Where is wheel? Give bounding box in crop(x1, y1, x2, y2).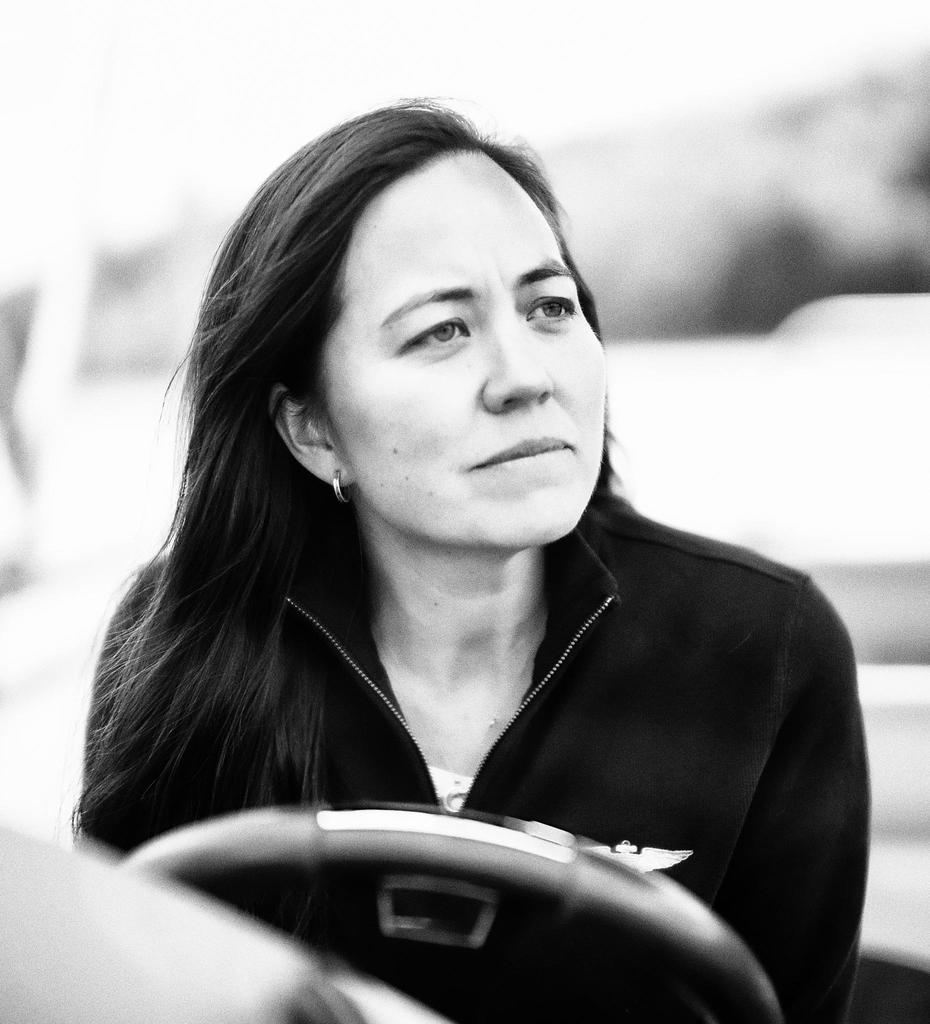
crop(116, 798, 792, 1023).
